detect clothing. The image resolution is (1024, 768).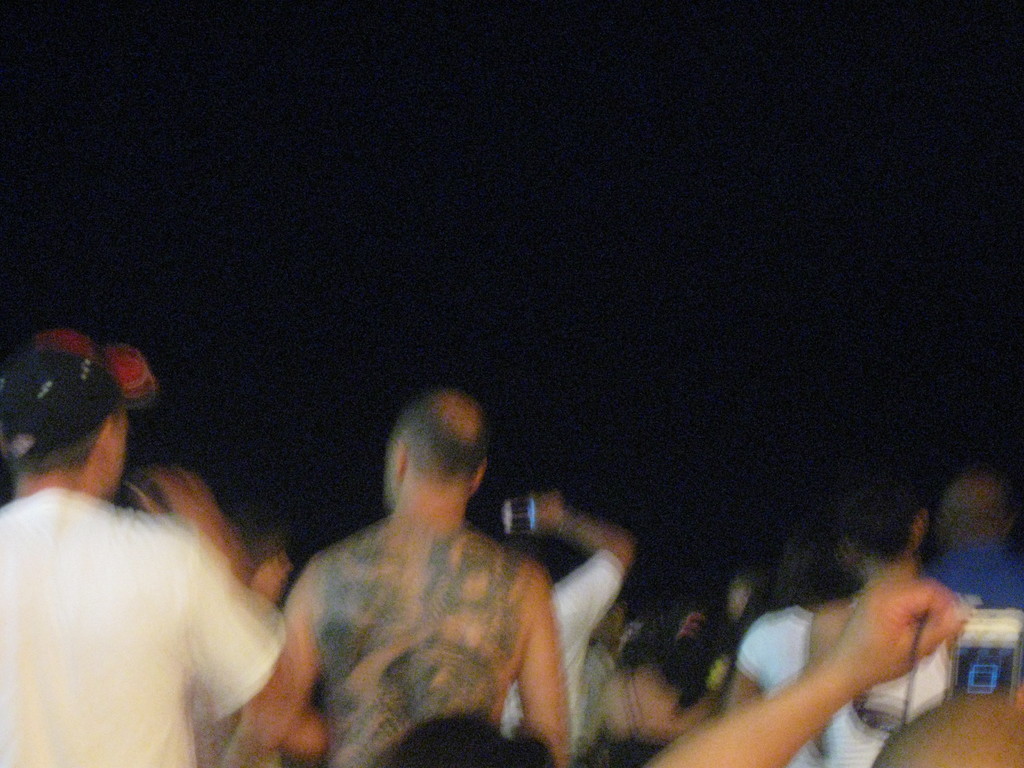
(x1=733, y1=602, x2=886, y2=767).
